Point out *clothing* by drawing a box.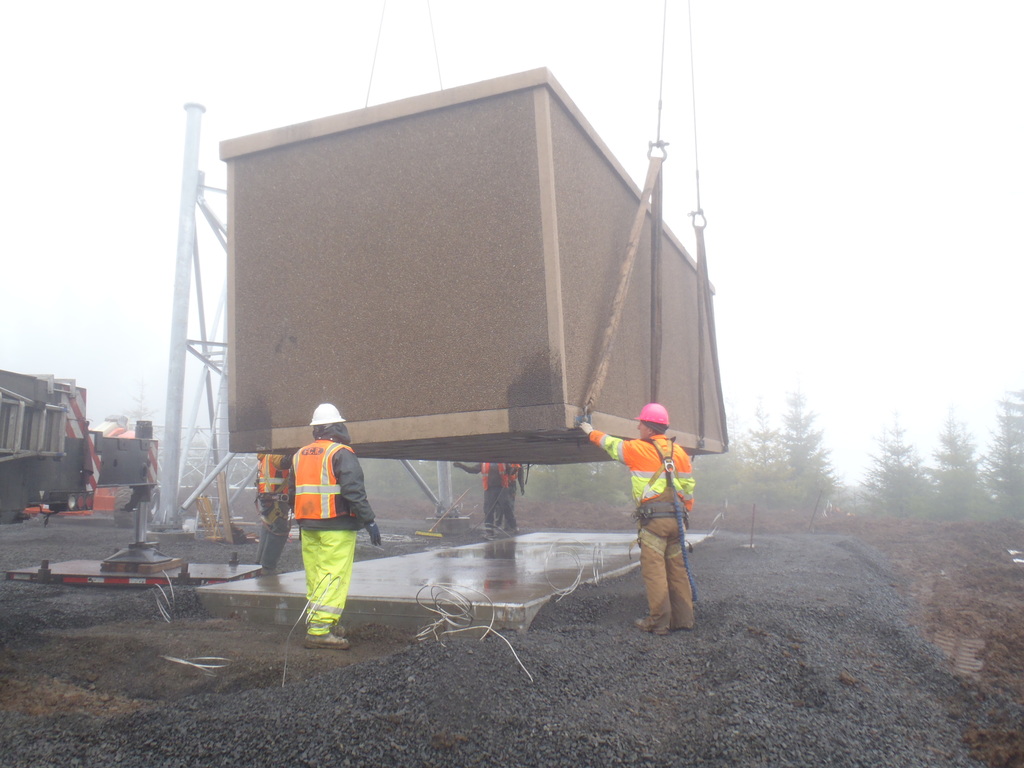
detection(274, 397, 365, 626).
